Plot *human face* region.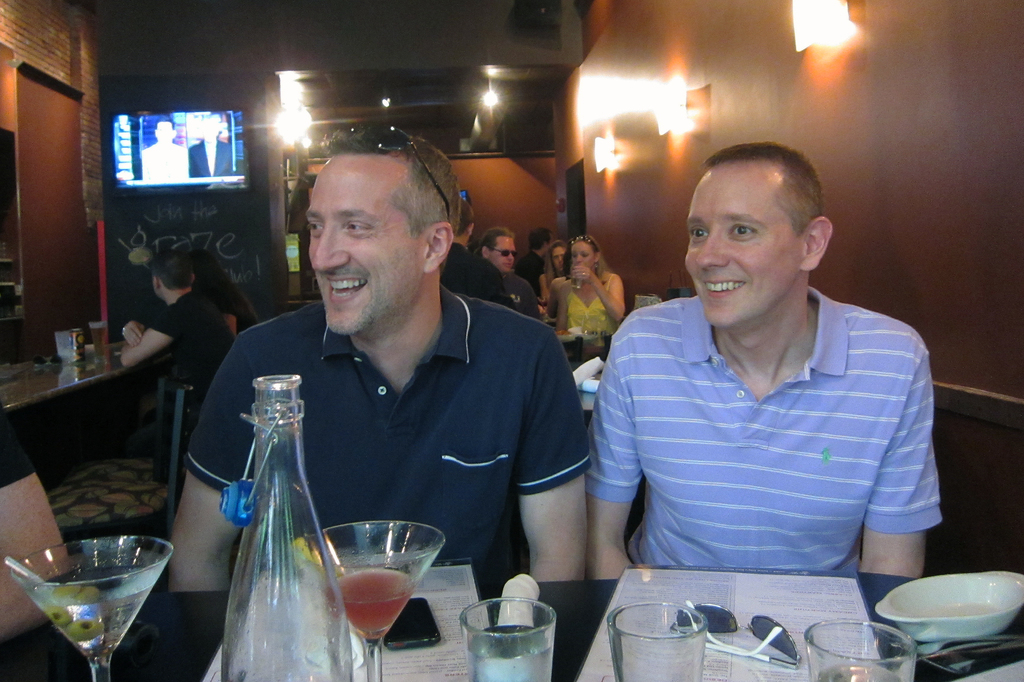
Plotted at crop(675, 151, 800, 330).
